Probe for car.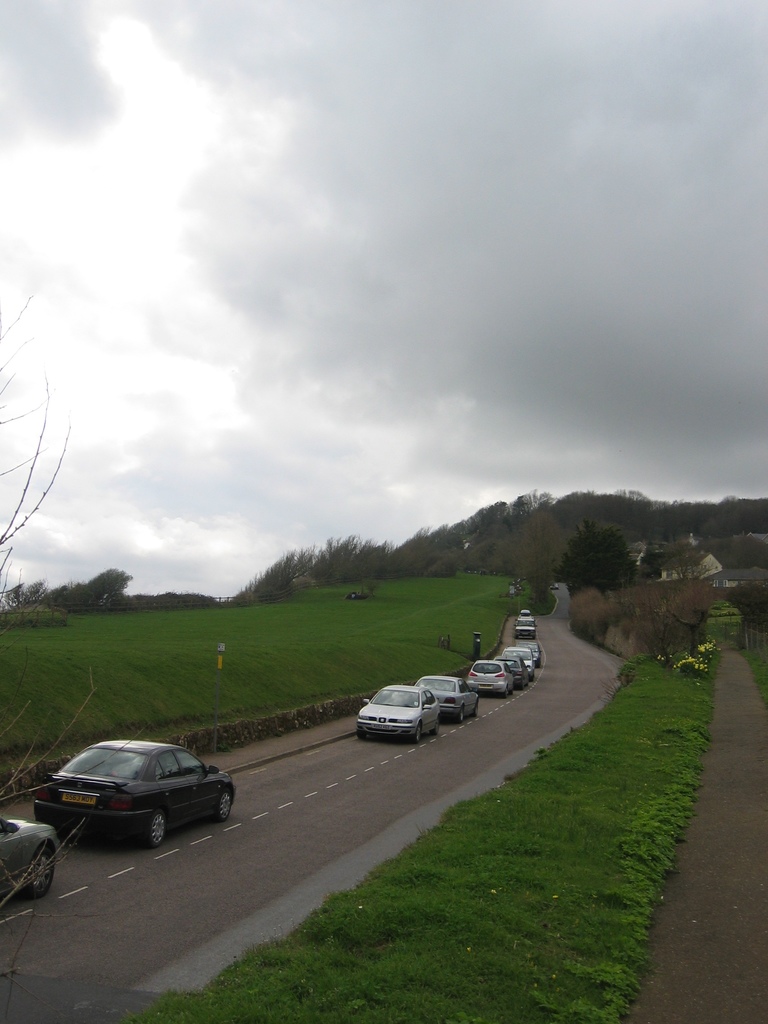
Probe result: locate(493, 650, 526, 692).
